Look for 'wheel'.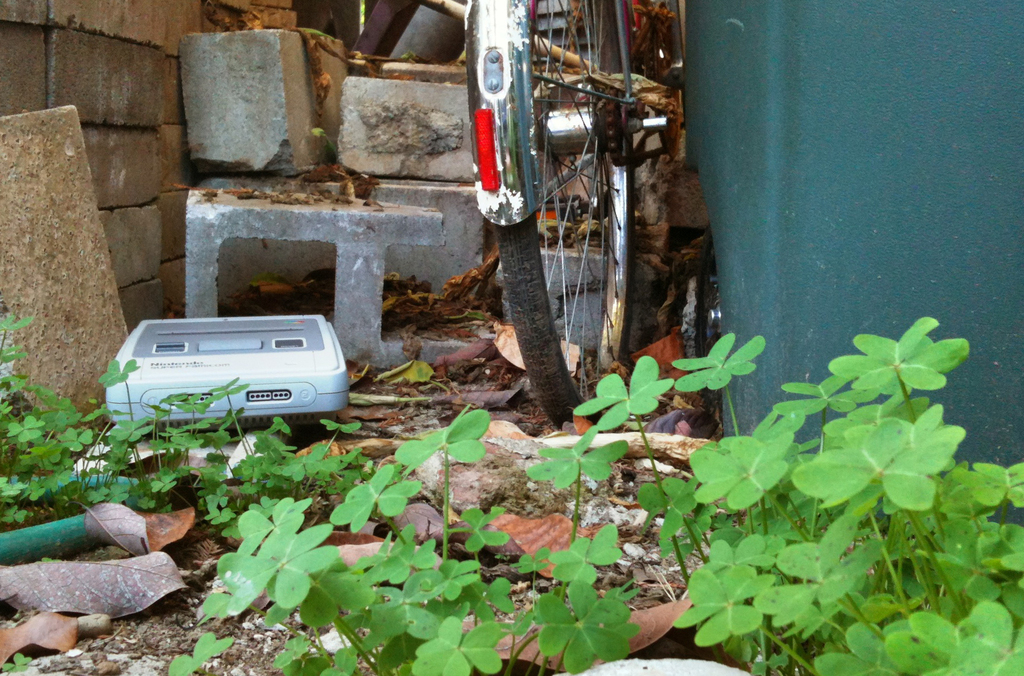
Found: select_region(499, 0, 632, 428).
